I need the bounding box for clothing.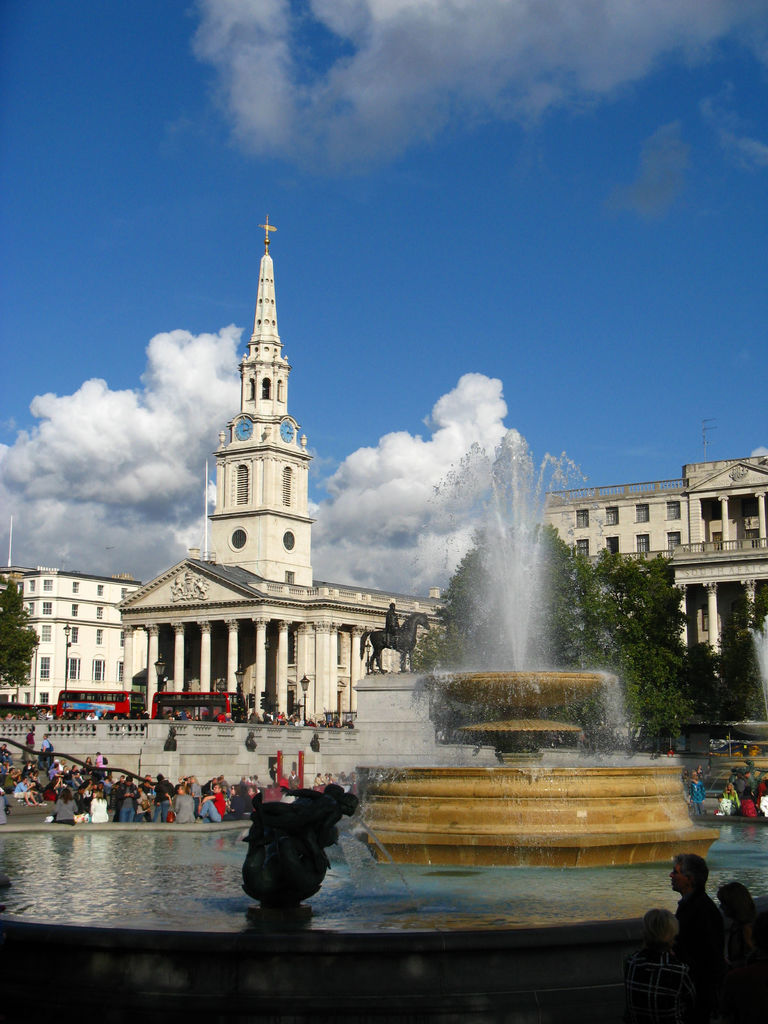
Here it is: <box>621,946,693,1023</box>.
